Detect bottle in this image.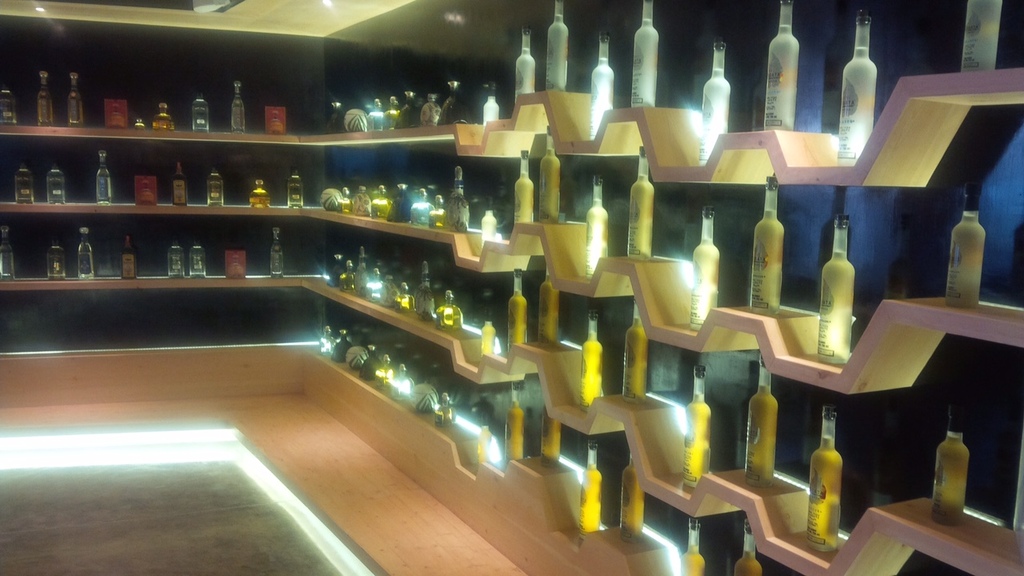
Detection: {"x1": 514, "y1": 150, "x2": 535, "y2": 221}.
